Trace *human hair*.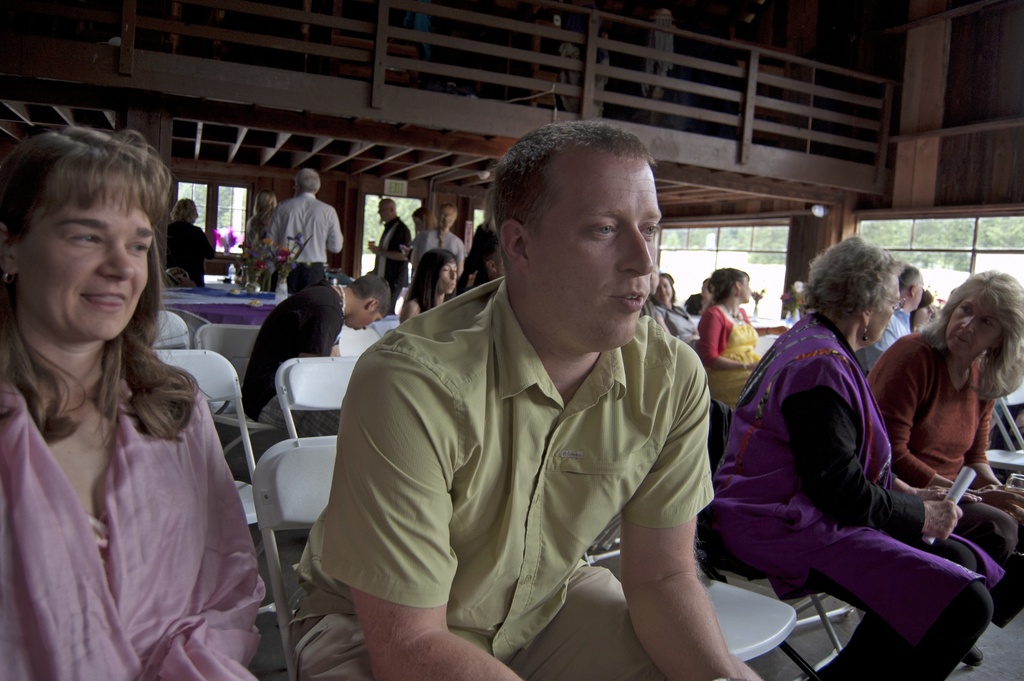
Traced to bbox(345, 269, 392, 322).
